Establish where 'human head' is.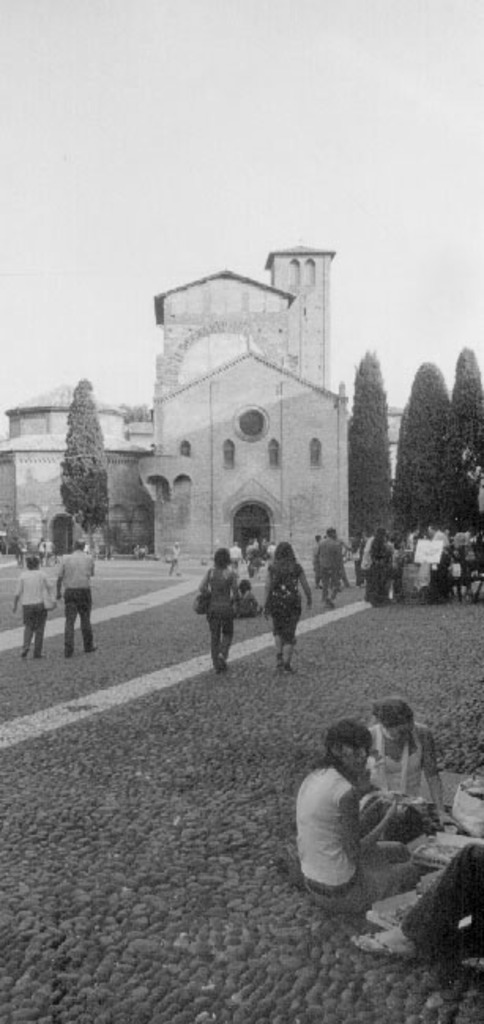
Established at <region>374, 696, 415, 742</region>.
